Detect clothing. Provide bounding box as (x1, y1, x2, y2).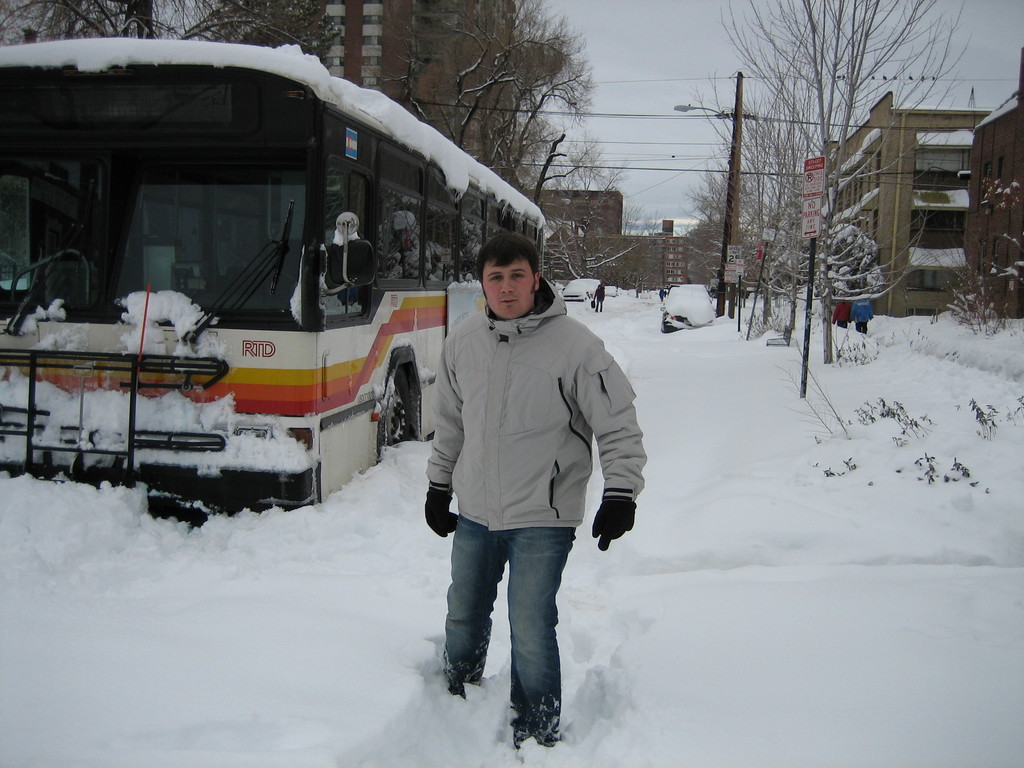
(831, 302, 853, 326).
